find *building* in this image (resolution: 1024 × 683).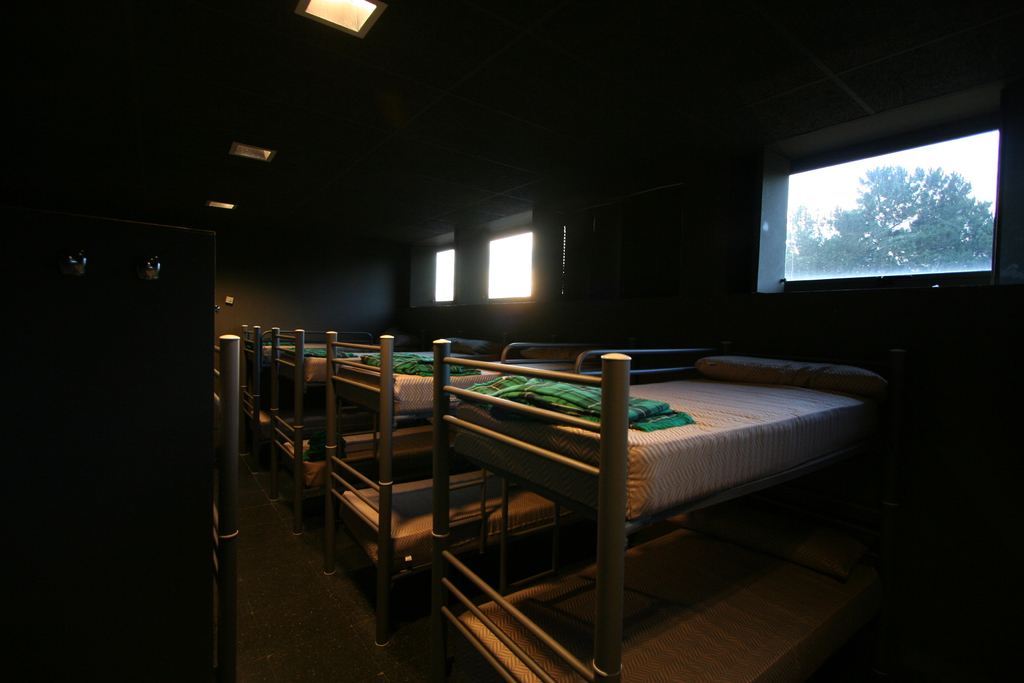
(0, 0, 1023, 682).
